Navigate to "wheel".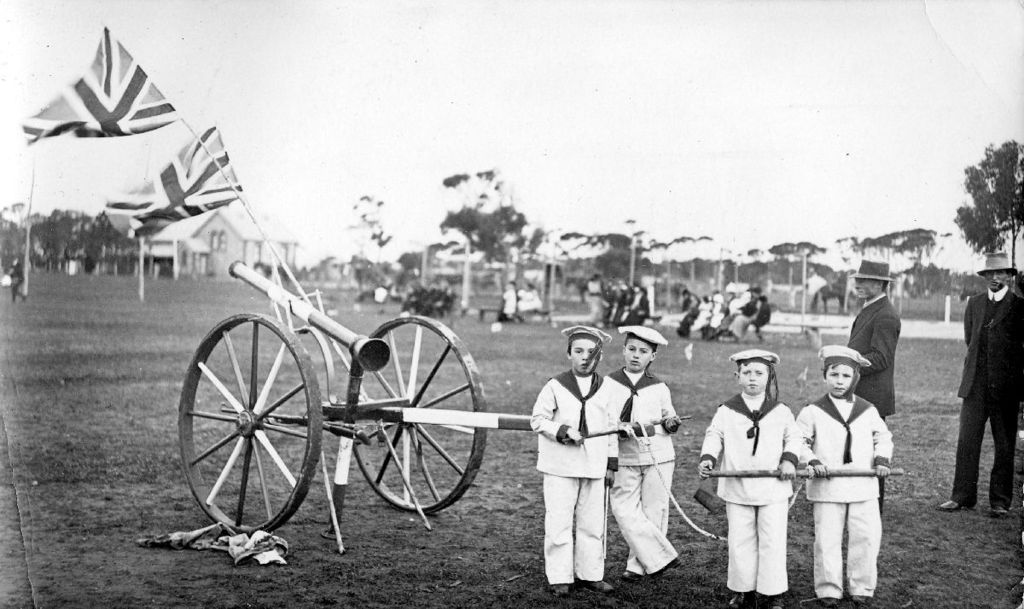
Navigation target: region(176, 310, 328, 539).
